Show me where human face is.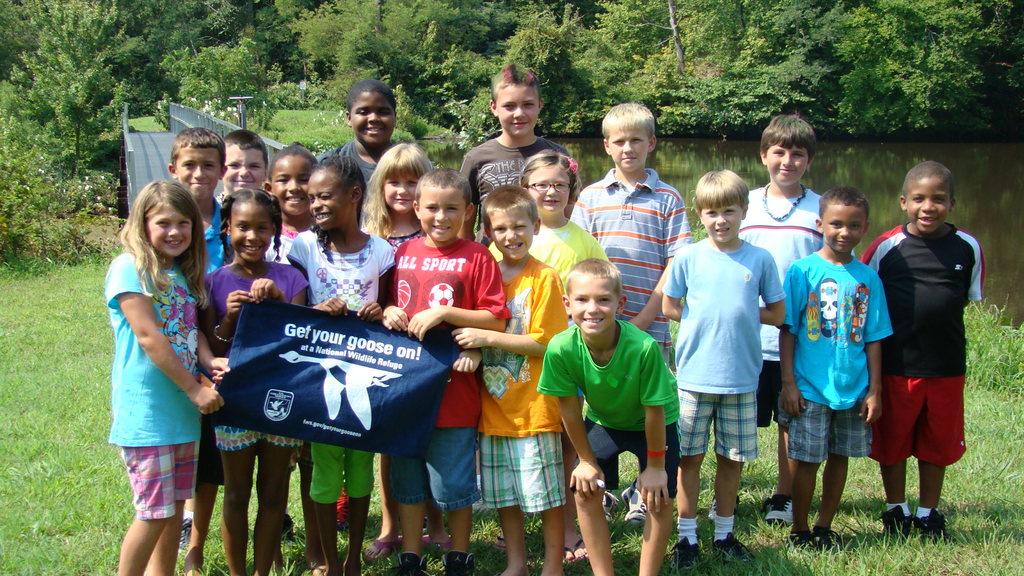
human face is at box(702, 203, 743, 244).
